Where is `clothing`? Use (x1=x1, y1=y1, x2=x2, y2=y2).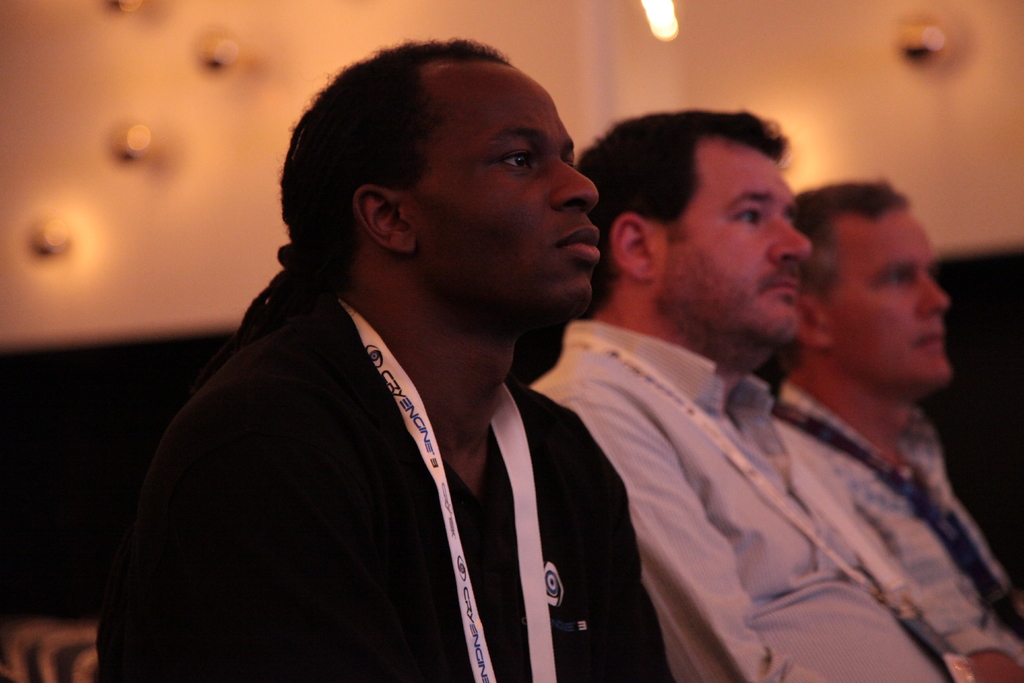
(x1=522, y1=311, x2=1019, y2=682).
